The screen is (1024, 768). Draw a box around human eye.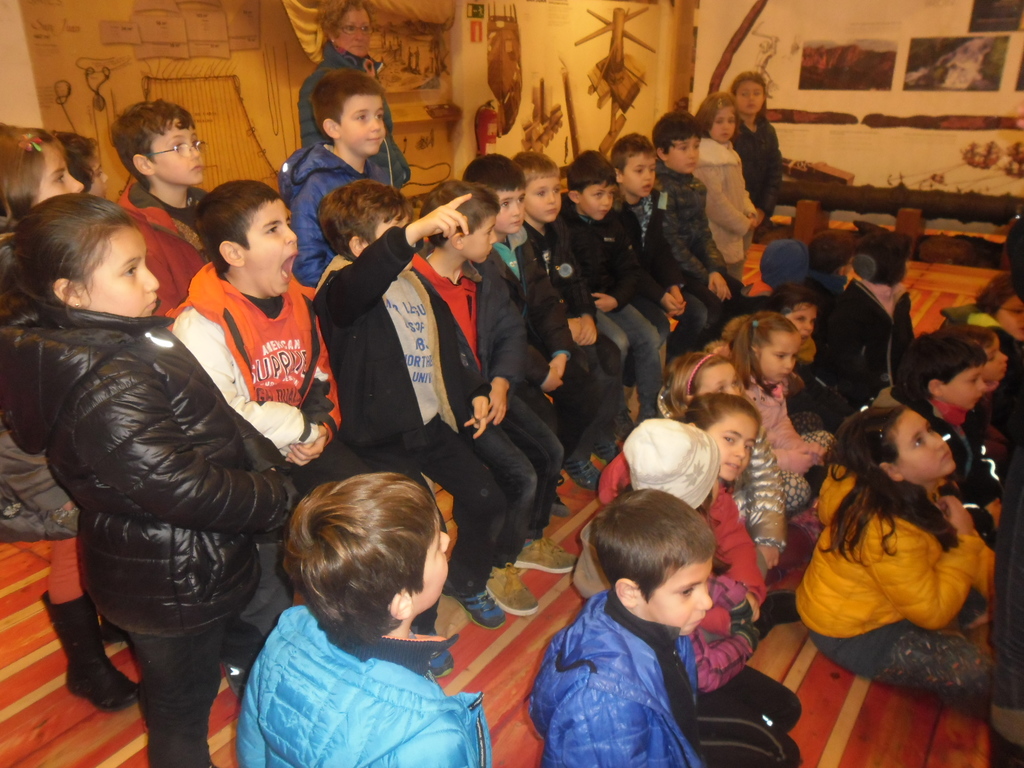
{"left": 49, "top": 175, "right": 65, "bottom": 184}.
